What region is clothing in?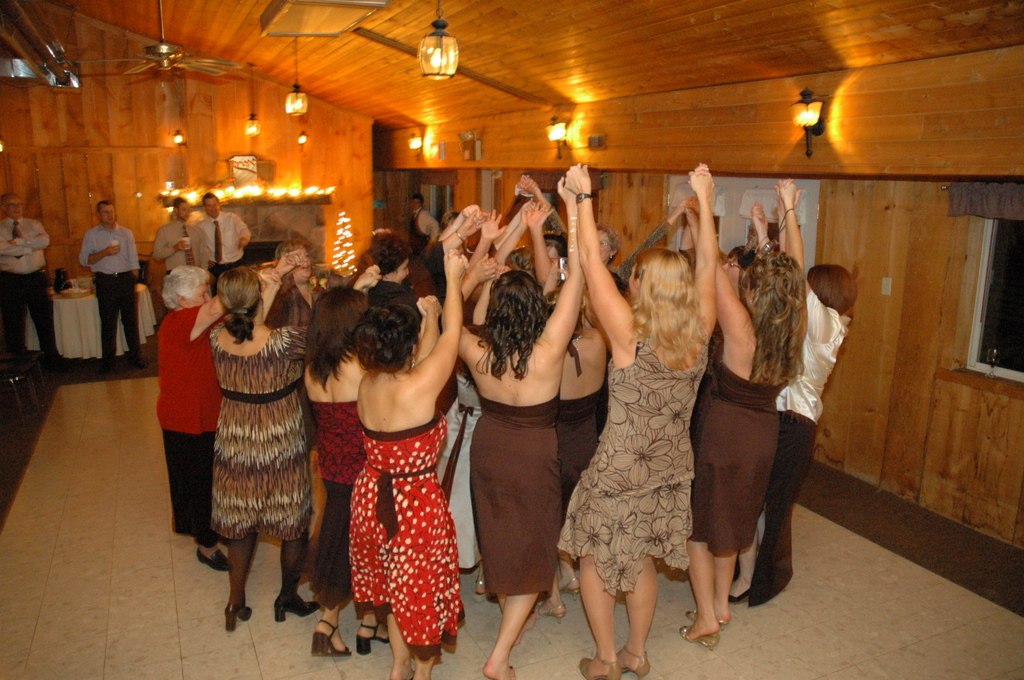
<region>755, 276, 849, 576</region>.
